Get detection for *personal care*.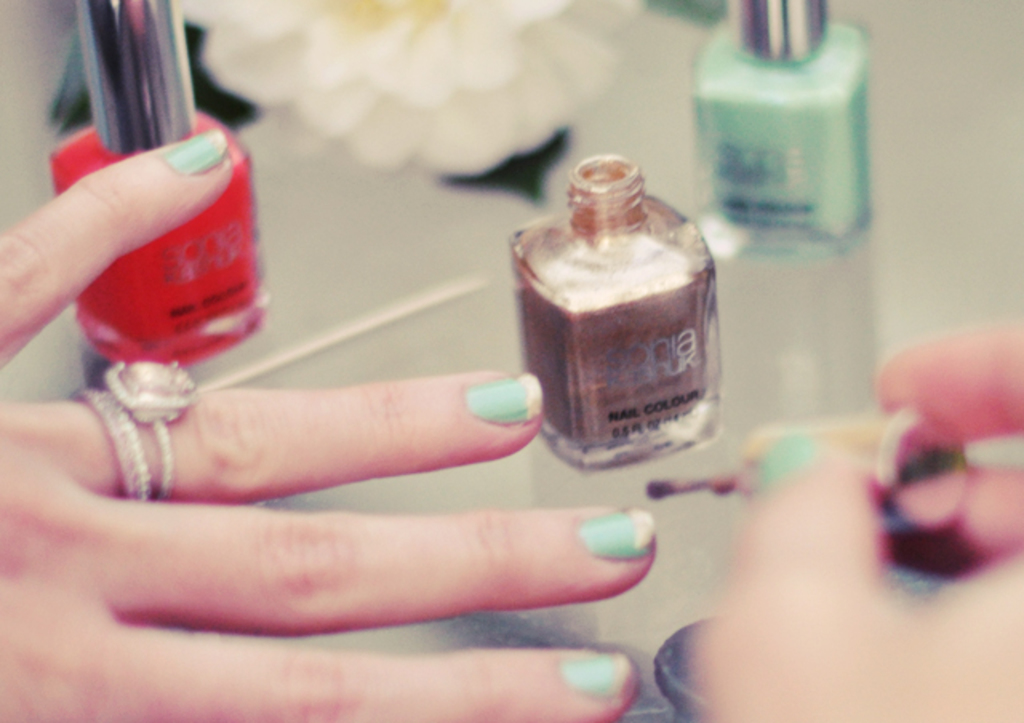
Detection: x1=688 y1=0 x2=870 y2=251.
